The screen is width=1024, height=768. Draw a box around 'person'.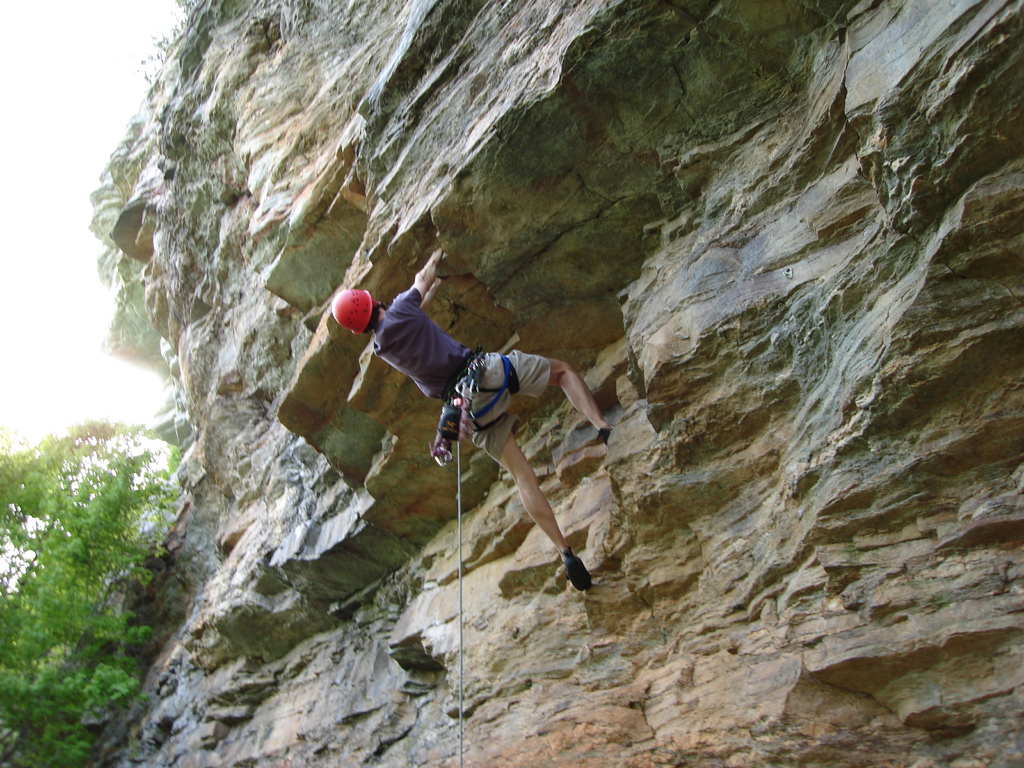
<region>328, 258, 620, 632</region>.
